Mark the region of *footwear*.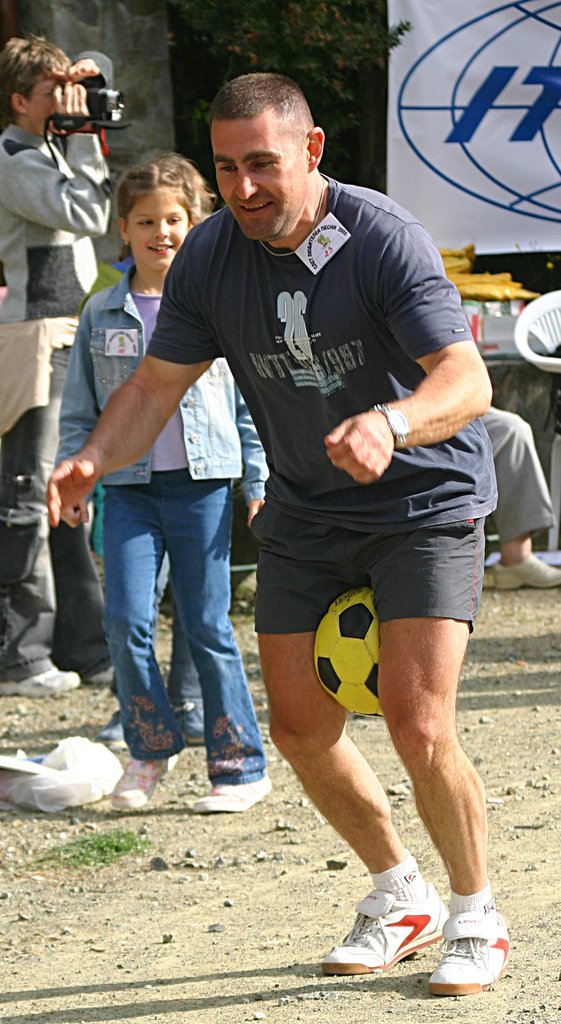
Region: detection(487, 545, 560, 593).
